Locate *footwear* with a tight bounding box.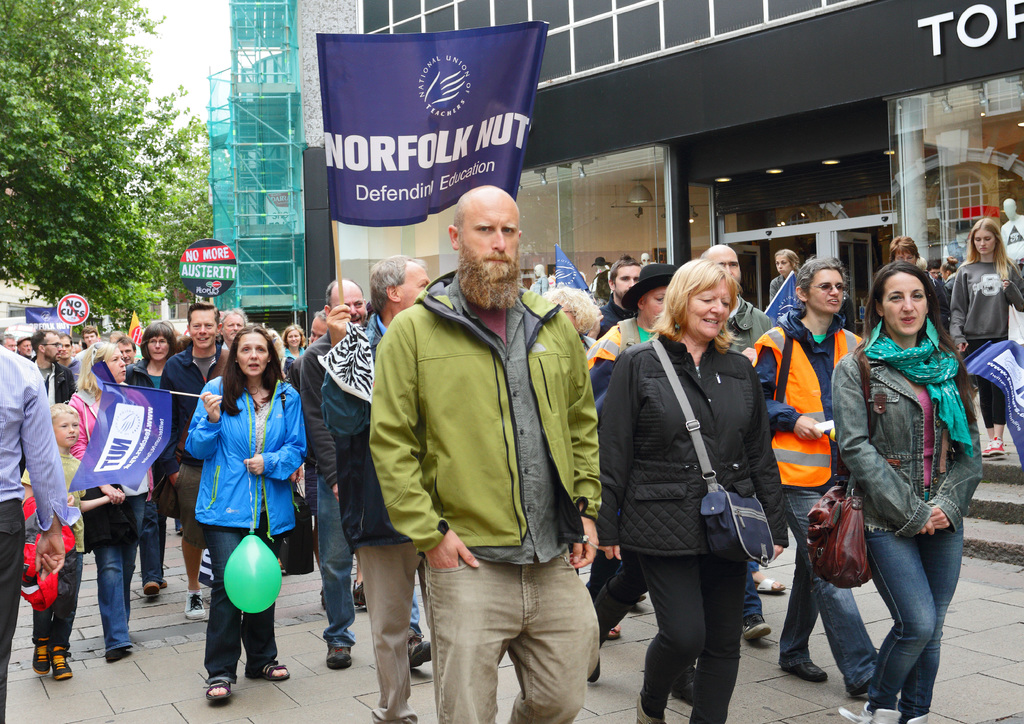
x1=991, y1=434, x2=1005, y2=458.
